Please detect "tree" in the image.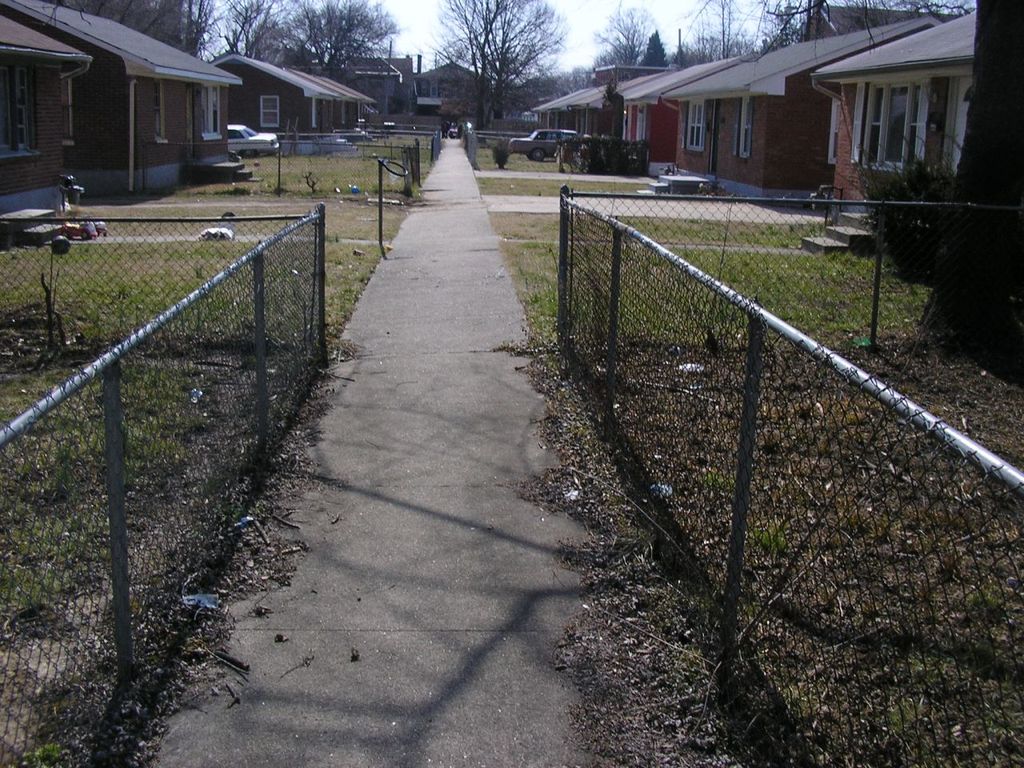
pyautogui.locateOnScreen(448, 0, 562, 135).
